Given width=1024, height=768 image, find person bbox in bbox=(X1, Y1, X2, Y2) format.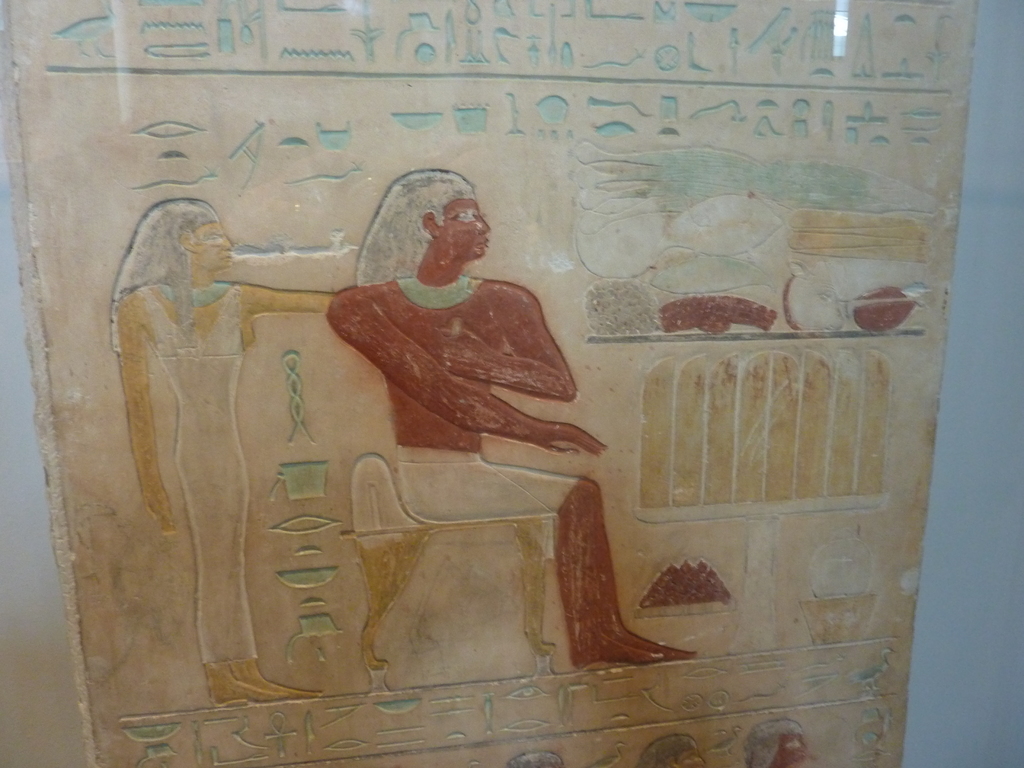
bbox=(641, 735, 705, 767).
